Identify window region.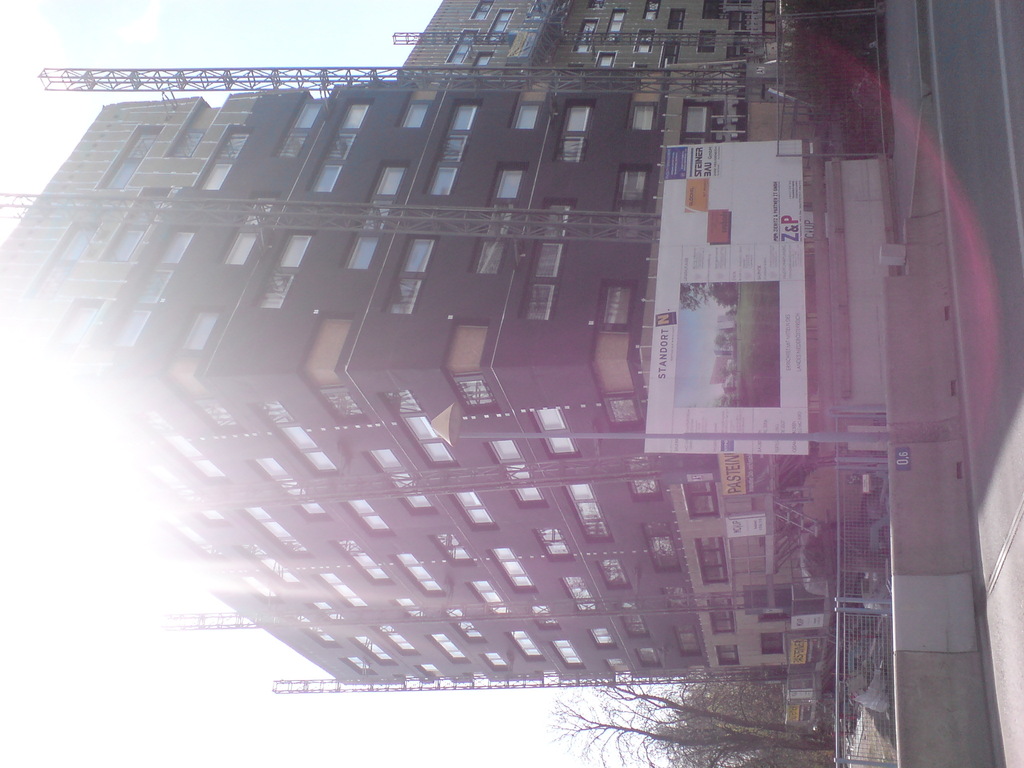
Region: bbox=[326, 538, 389, 581].
